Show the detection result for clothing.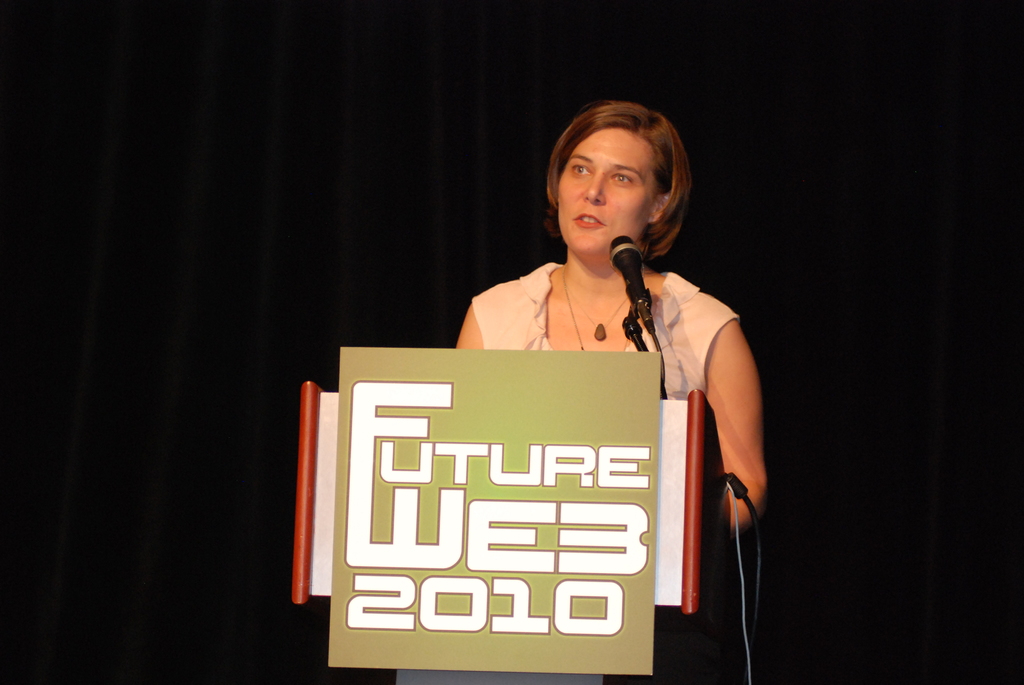
{"left": 389, "top": 237, "right": 760, "bottom": 579}.
